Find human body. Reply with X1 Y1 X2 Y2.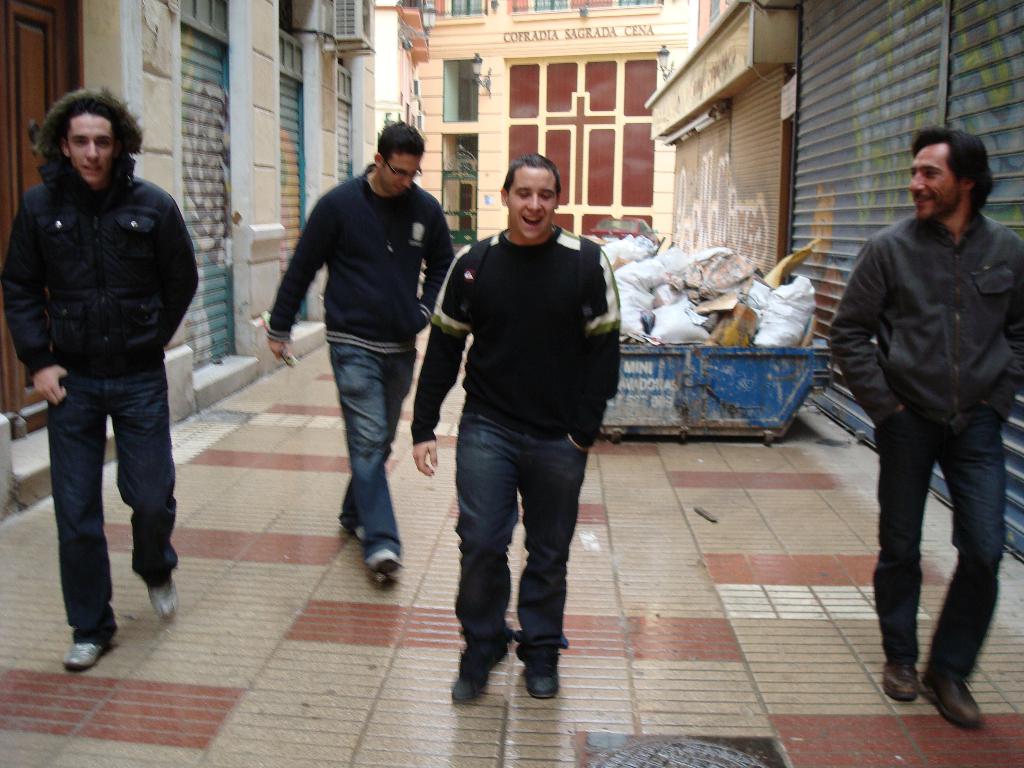
0 148 199 676.
